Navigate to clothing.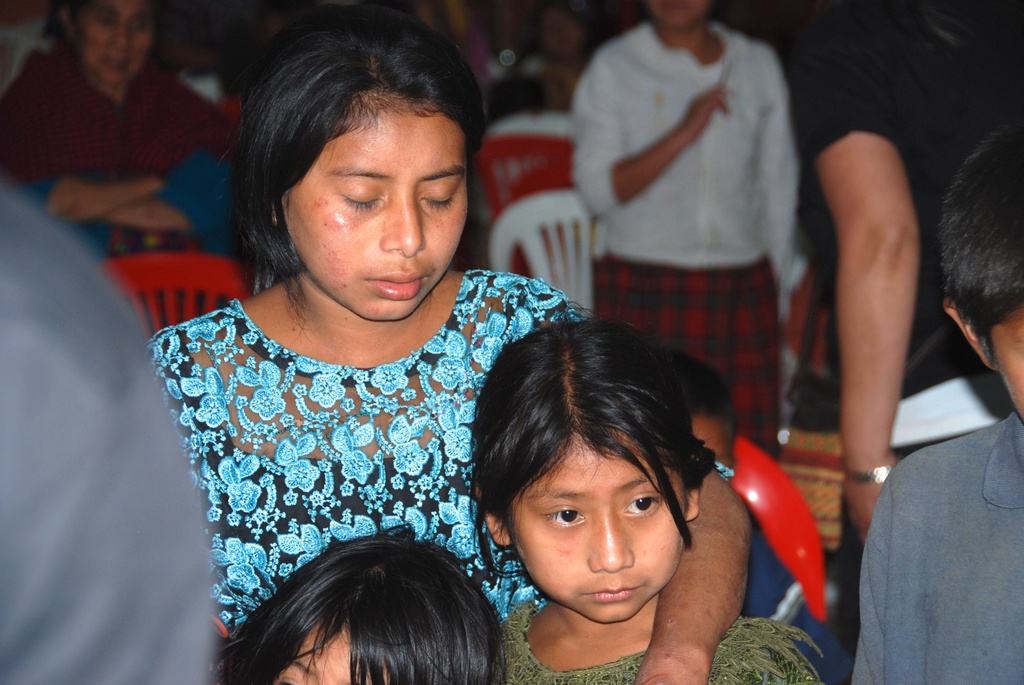
Navigation target: 495, 608, 820, 684.
